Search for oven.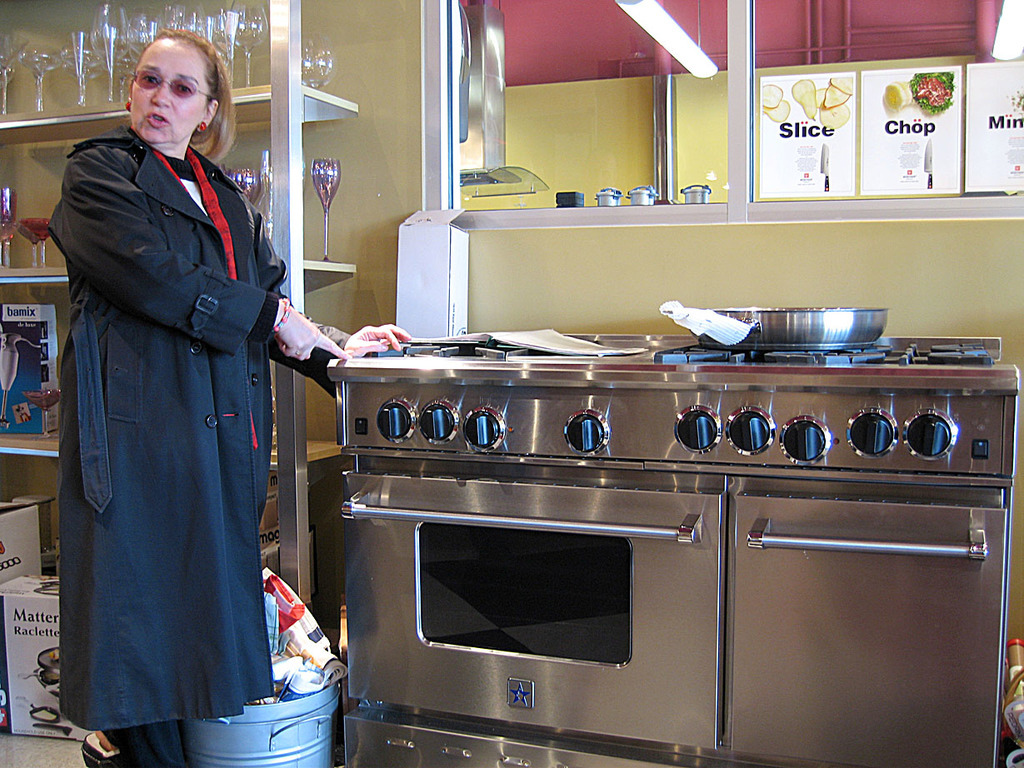
Found at 343 453 725 750.
